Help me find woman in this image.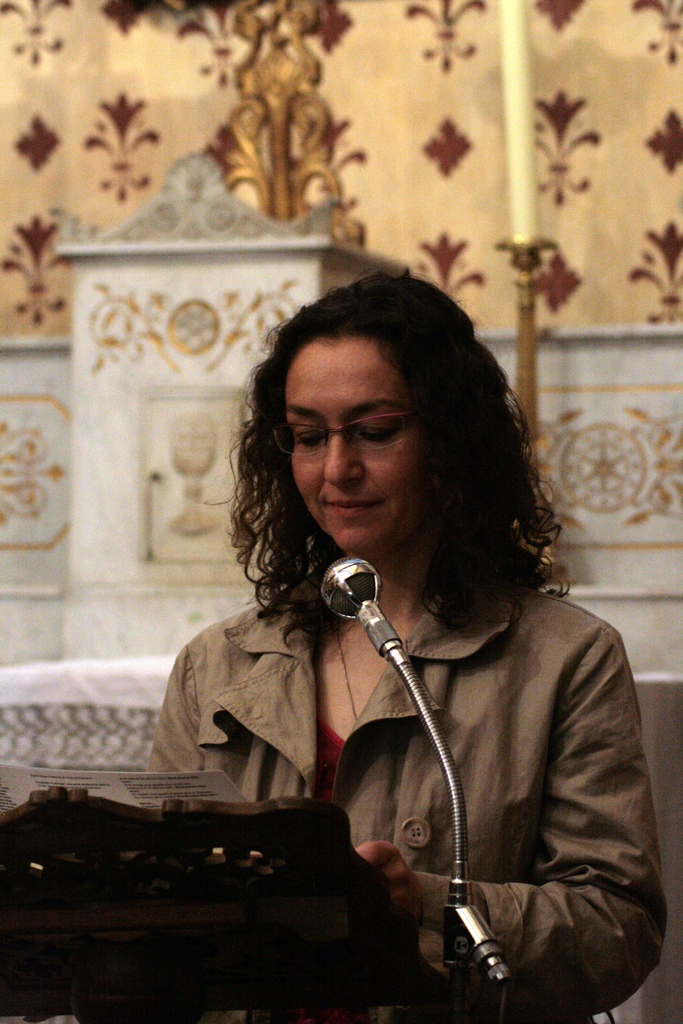
Found it: [125, 244, 648, 999].
